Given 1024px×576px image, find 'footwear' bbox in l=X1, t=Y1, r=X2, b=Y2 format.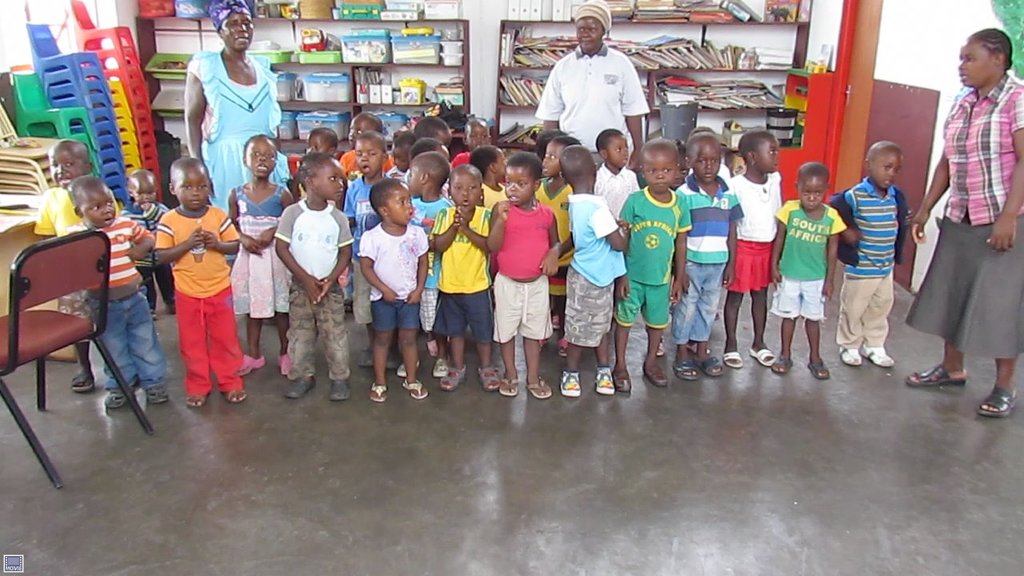
l=716, t=314, r=720, b=320.
